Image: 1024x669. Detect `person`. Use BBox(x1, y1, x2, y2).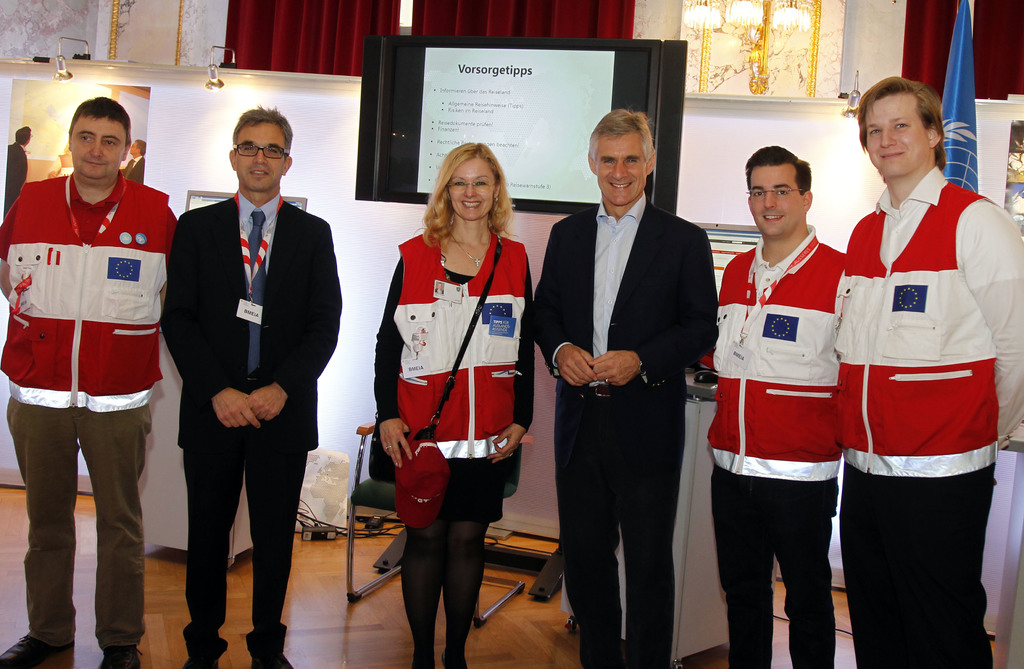
BBox(535, 111, 715, 668).
